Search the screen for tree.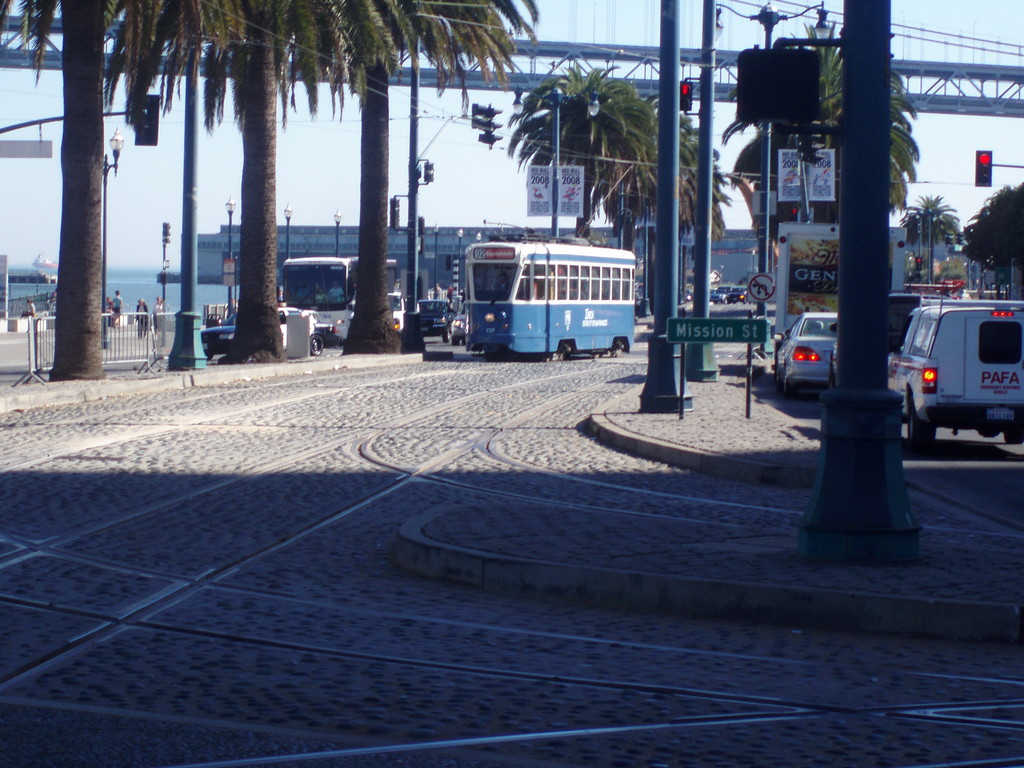
Found at <box>599,99,737,267</box>.
